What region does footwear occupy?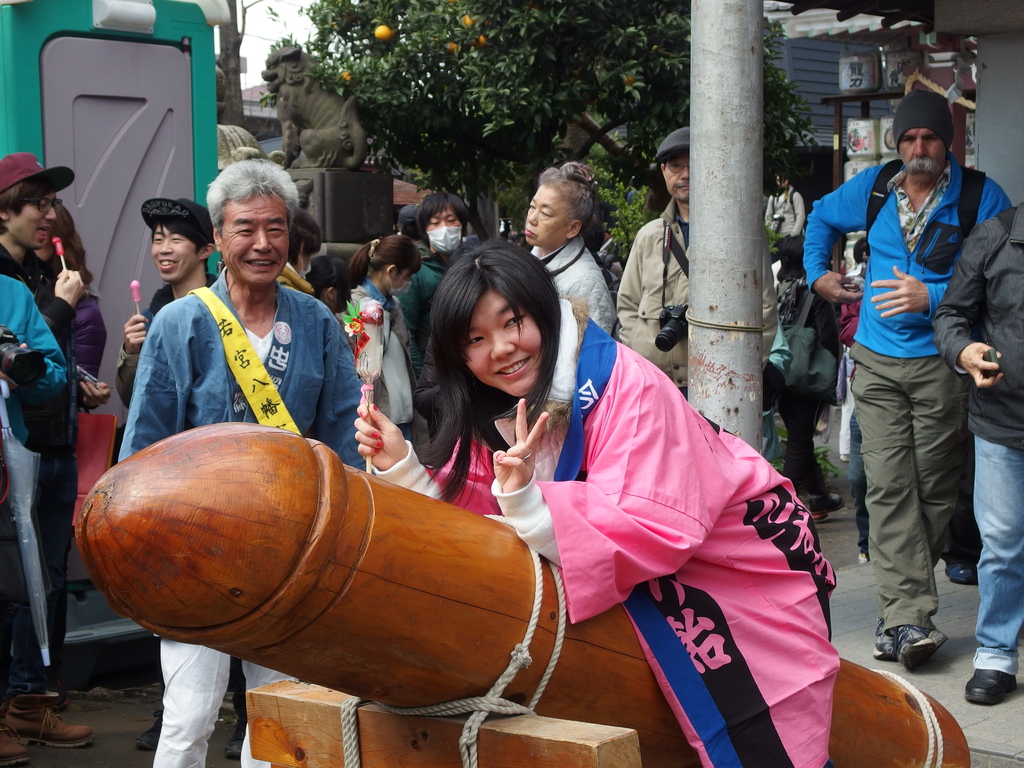
947, 562, 979, 584.
